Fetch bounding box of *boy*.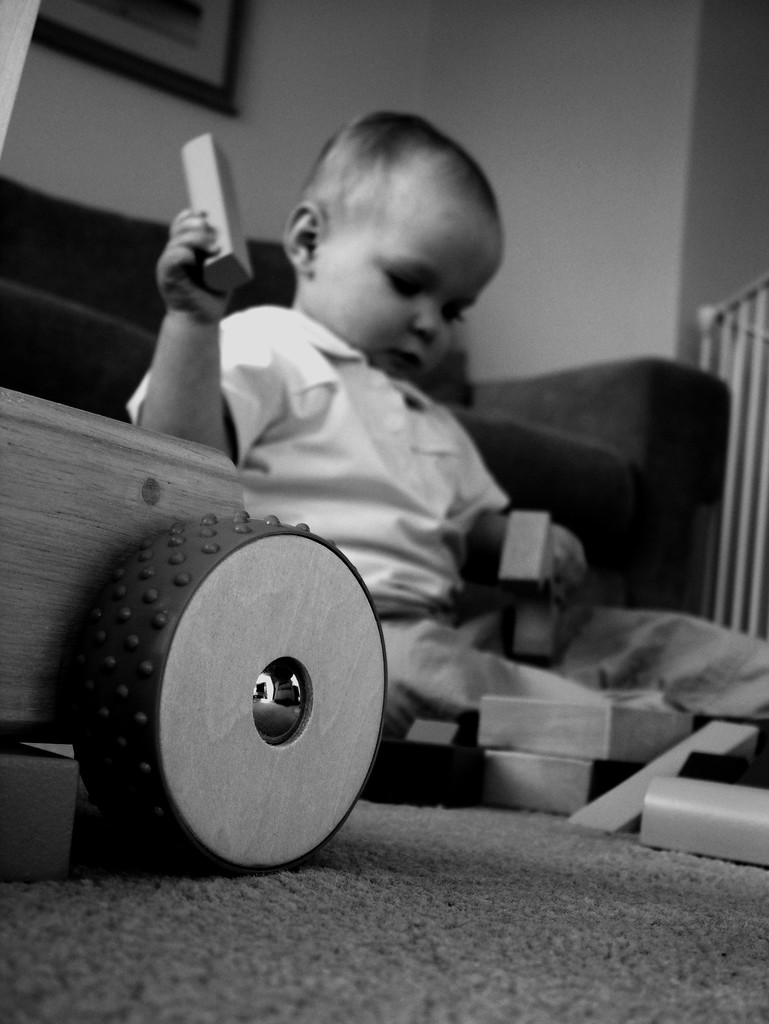
Bbox: <box>123,111,768,732</box>.
